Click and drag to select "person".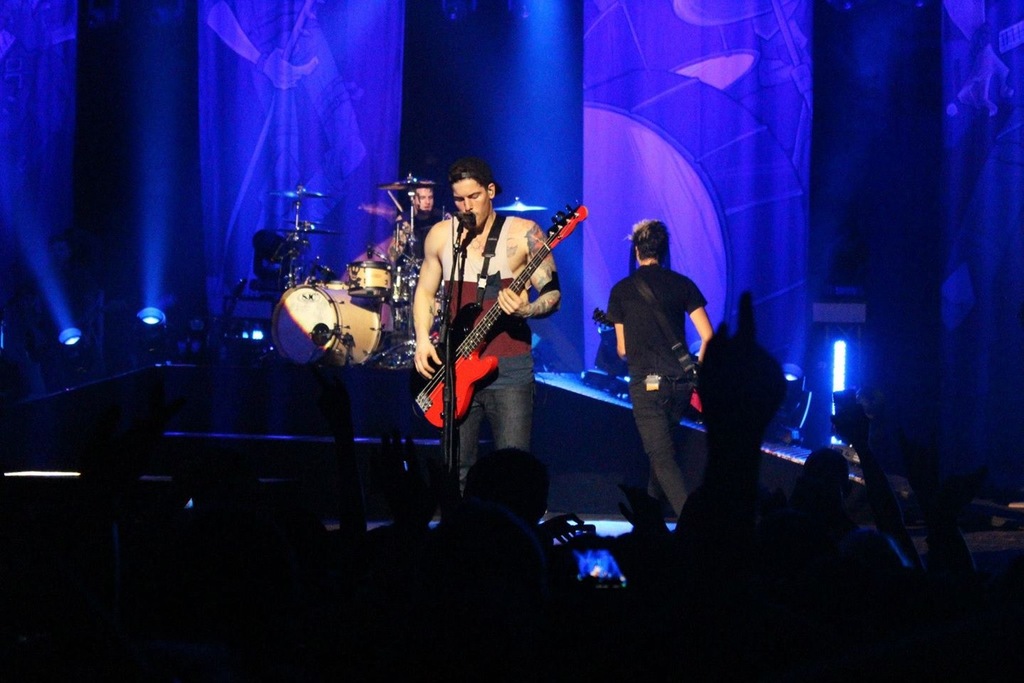
Selection: rect(397, 181, 443, 300).
